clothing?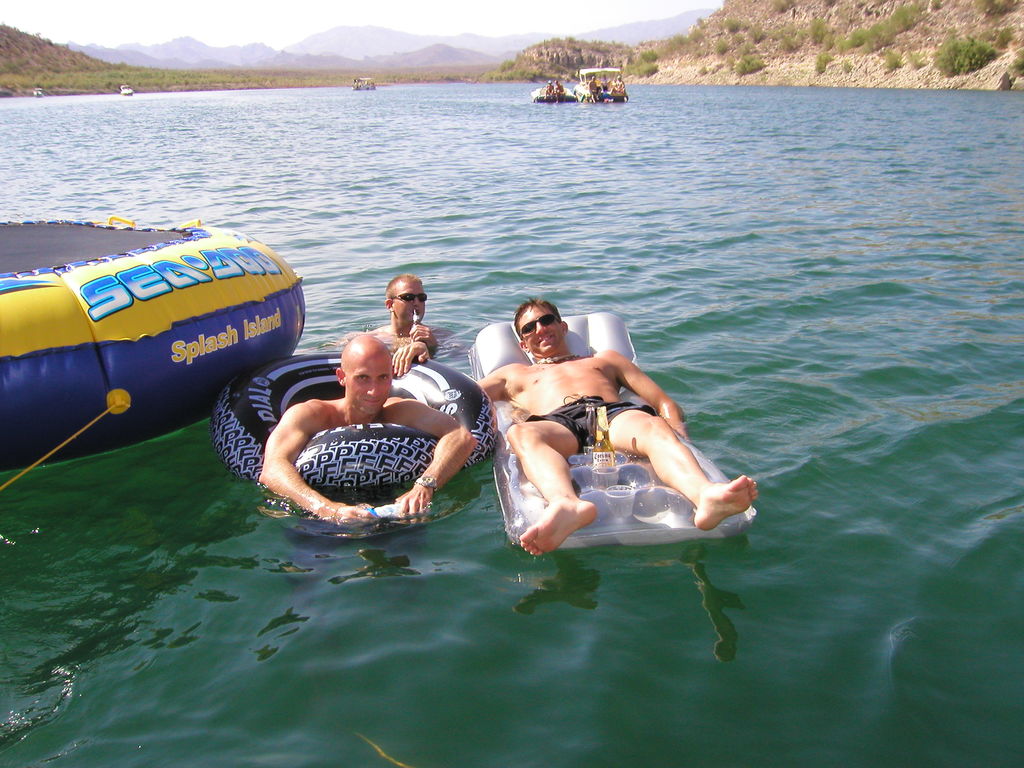
[525, 393, 655, 456]
